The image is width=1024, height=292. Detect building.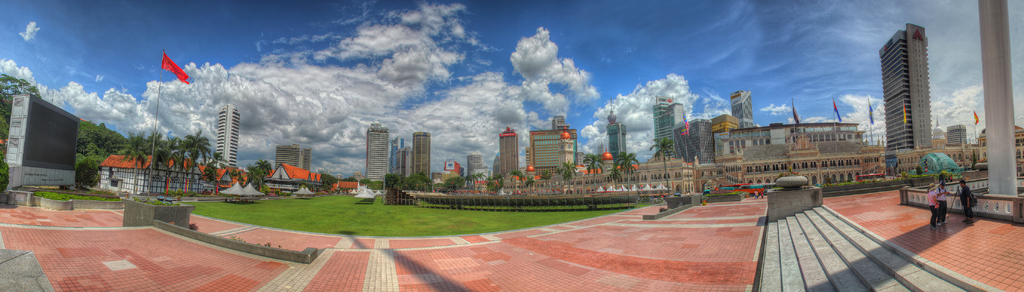
Detection: bbox(214, 102, 241, 205).
